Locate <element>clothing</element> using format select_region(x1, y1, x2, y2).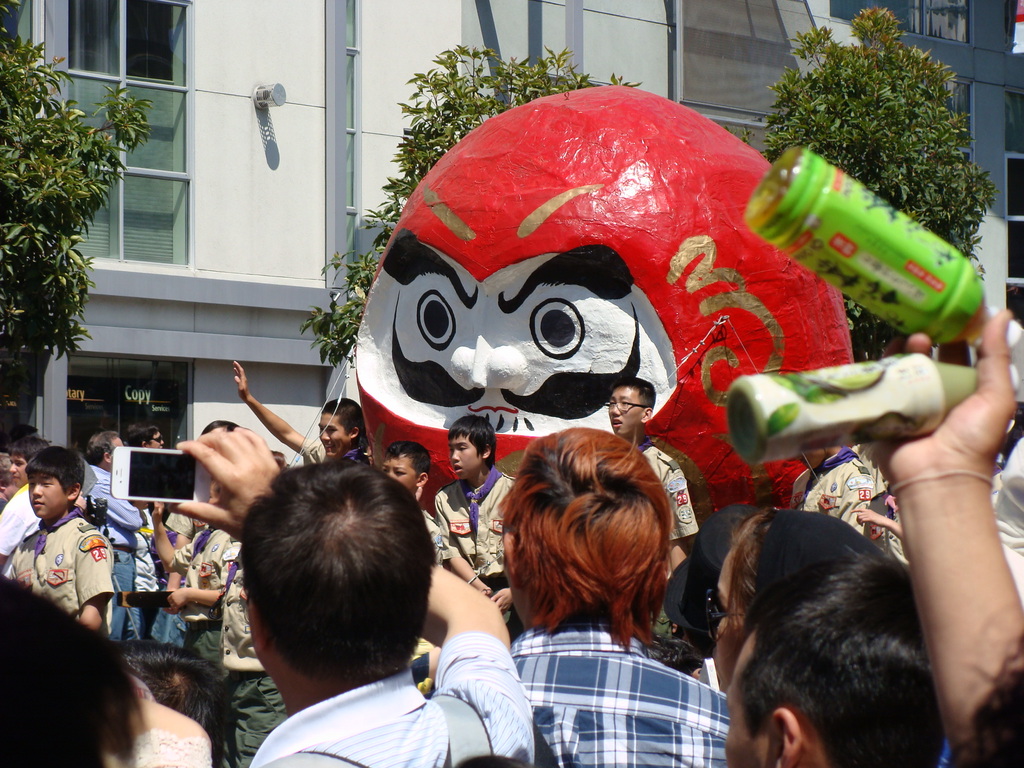
select_region(430, 465, 517, 642).
